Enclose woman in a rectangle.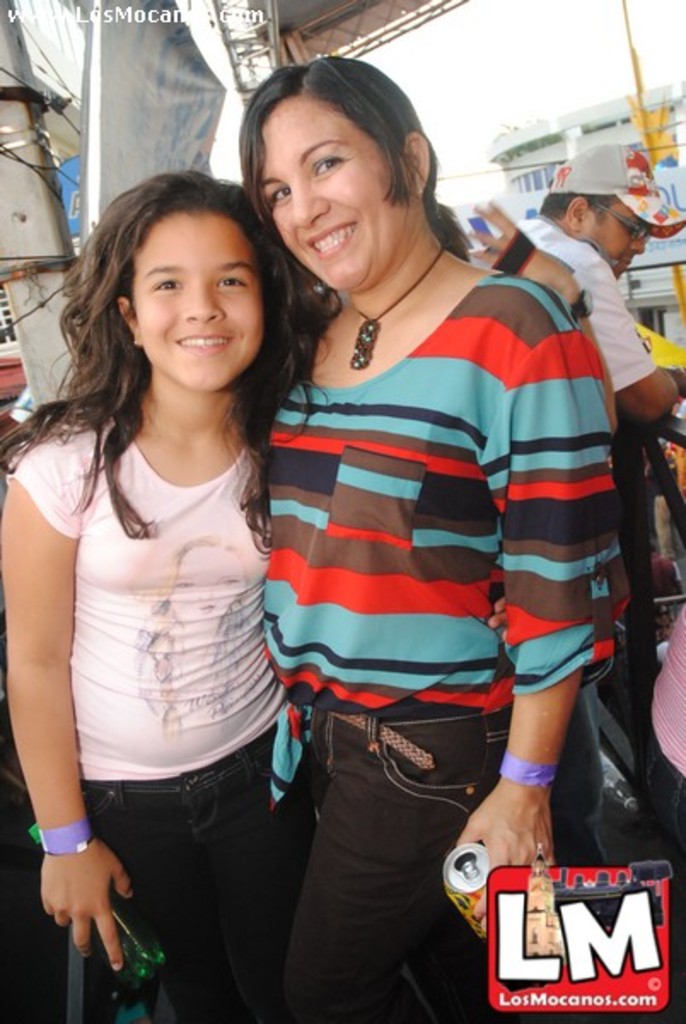
bbox=(138, 534, 263, 734).
